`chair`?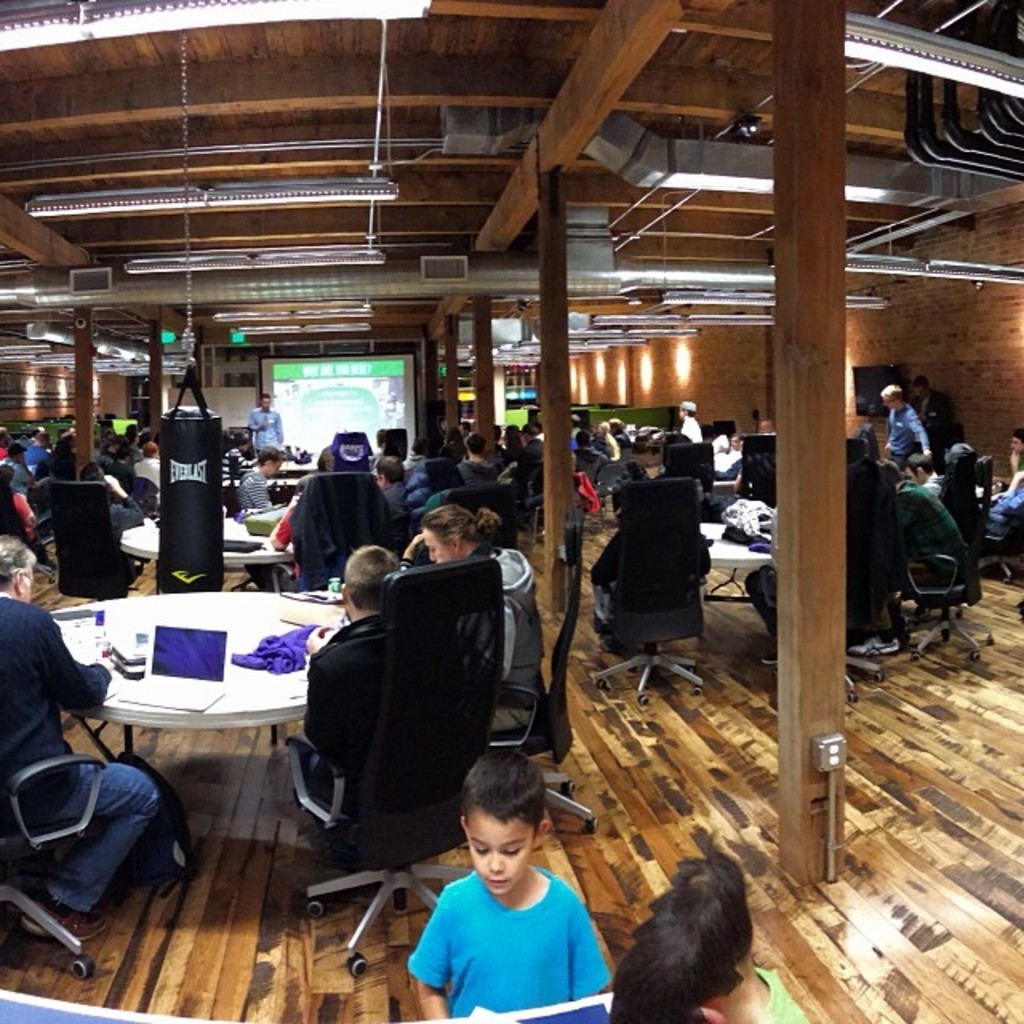
(left=264, top=466, right=394, bottom=586)
